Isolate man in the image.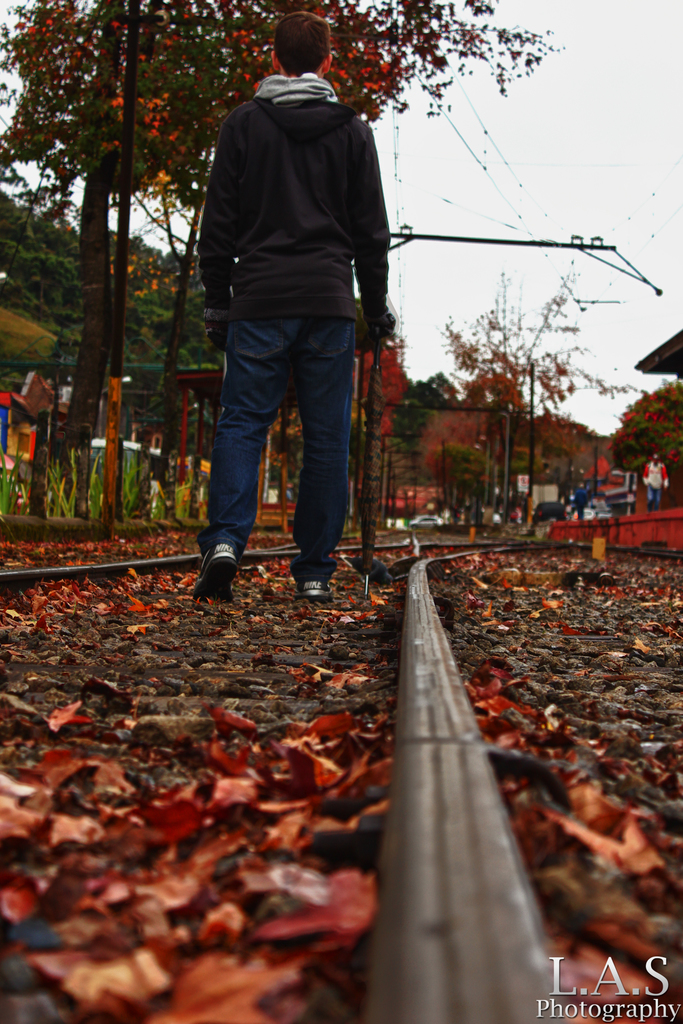
Isolated region: [170,38,415,591].
